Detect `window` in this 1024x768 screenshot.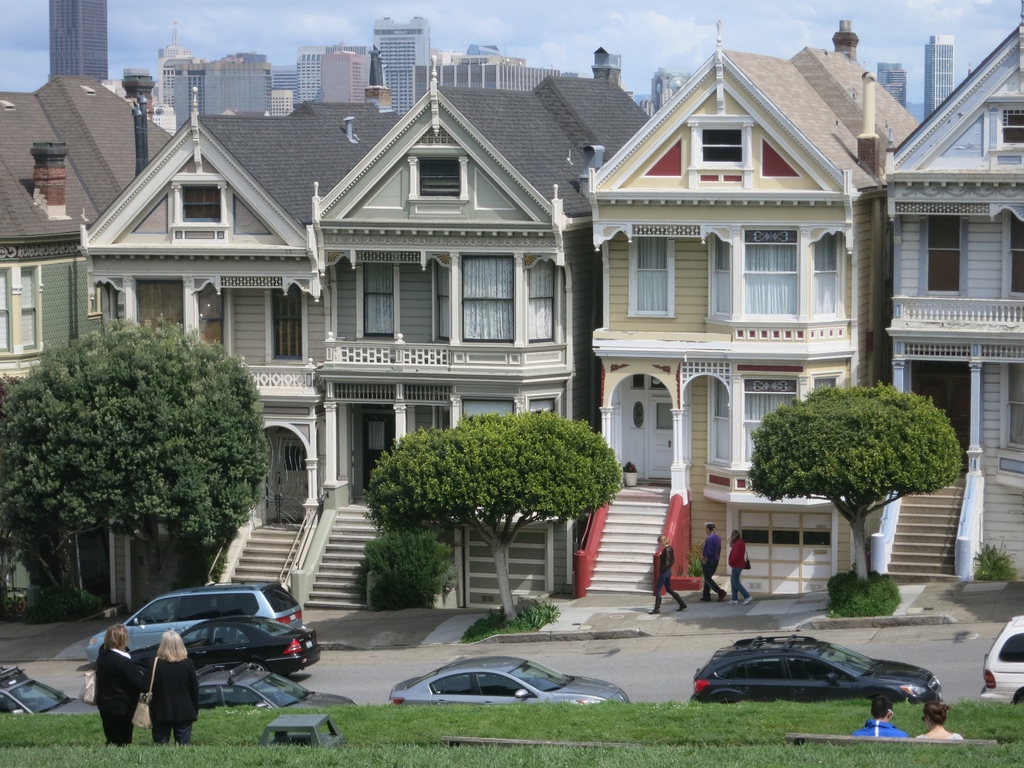
Detection: Rect(164, 182, 229, 234).
